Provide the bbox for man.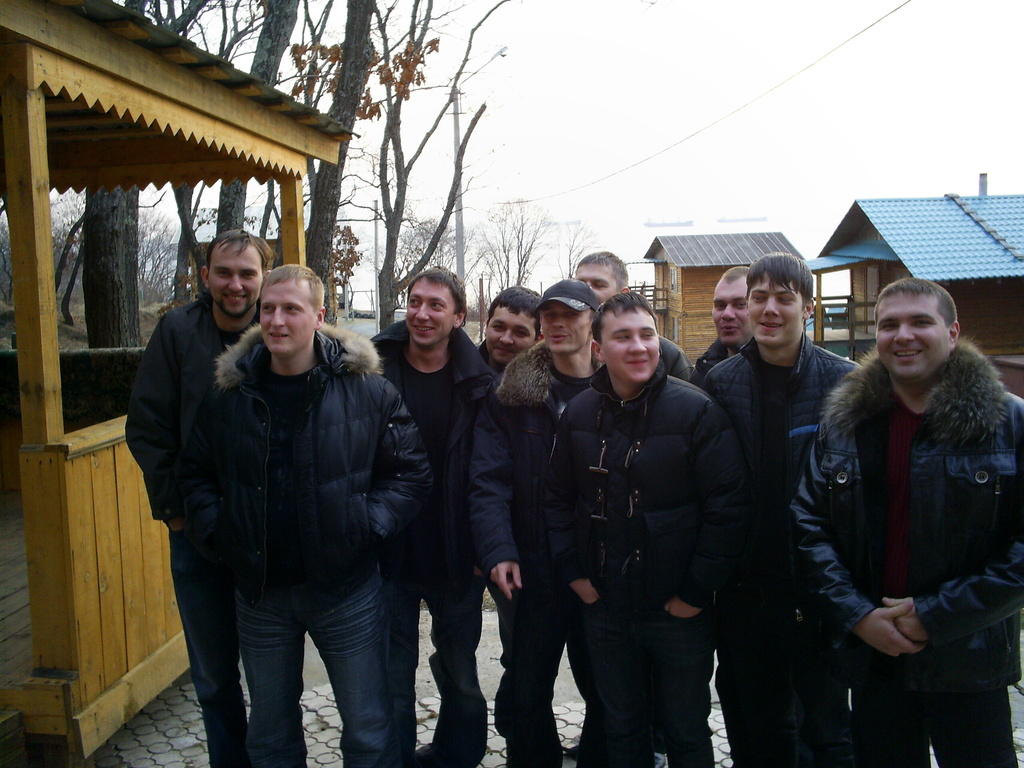
[470,283,603,764].
